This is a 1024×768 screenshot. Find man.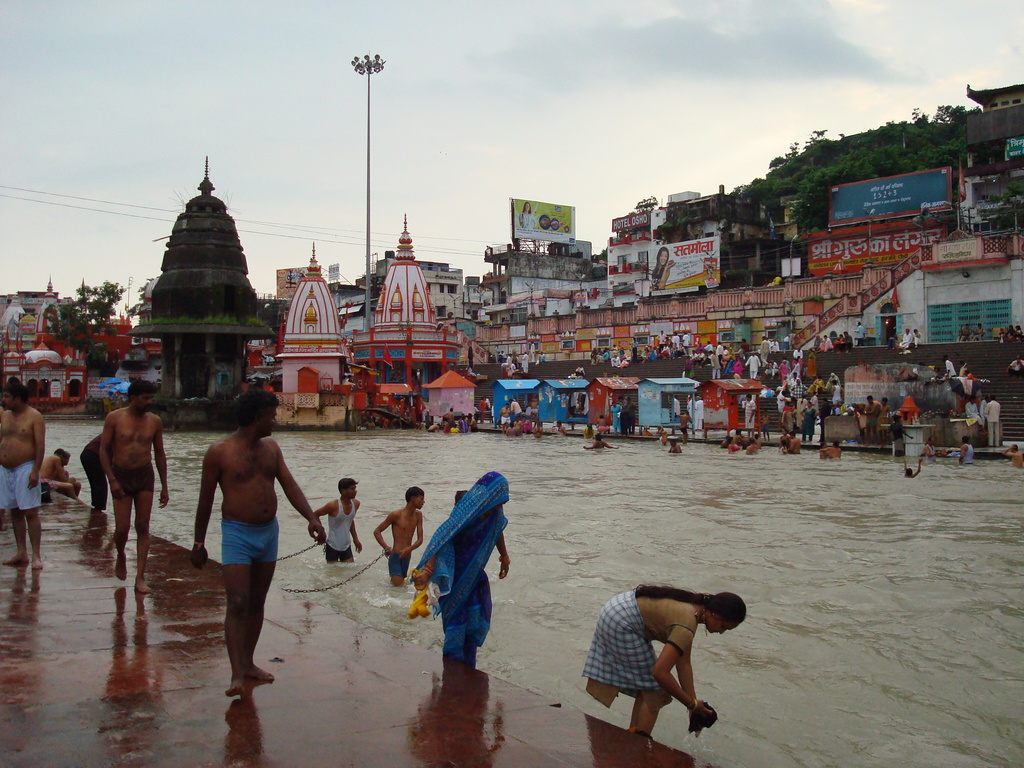
Bounding box: (x1=926, y1=440, x2=939, y2=461).
